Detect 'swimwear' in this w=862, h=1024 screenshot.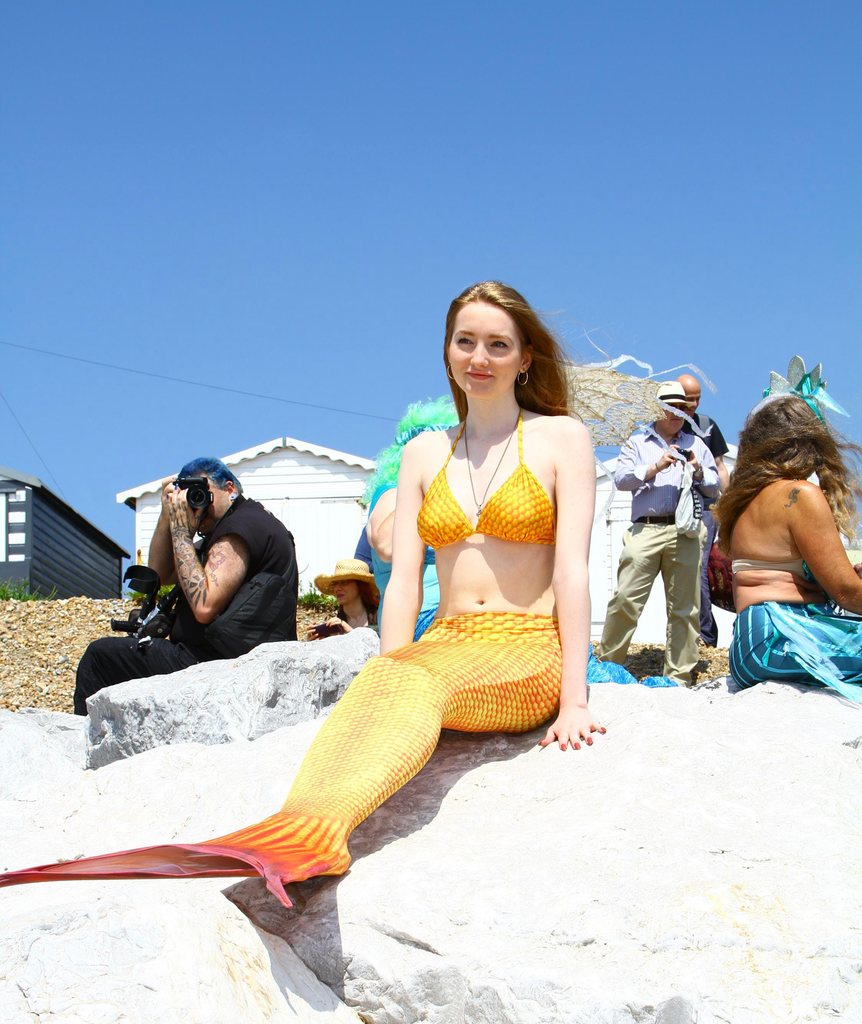
Detection: 404, 406, 561, 550.
